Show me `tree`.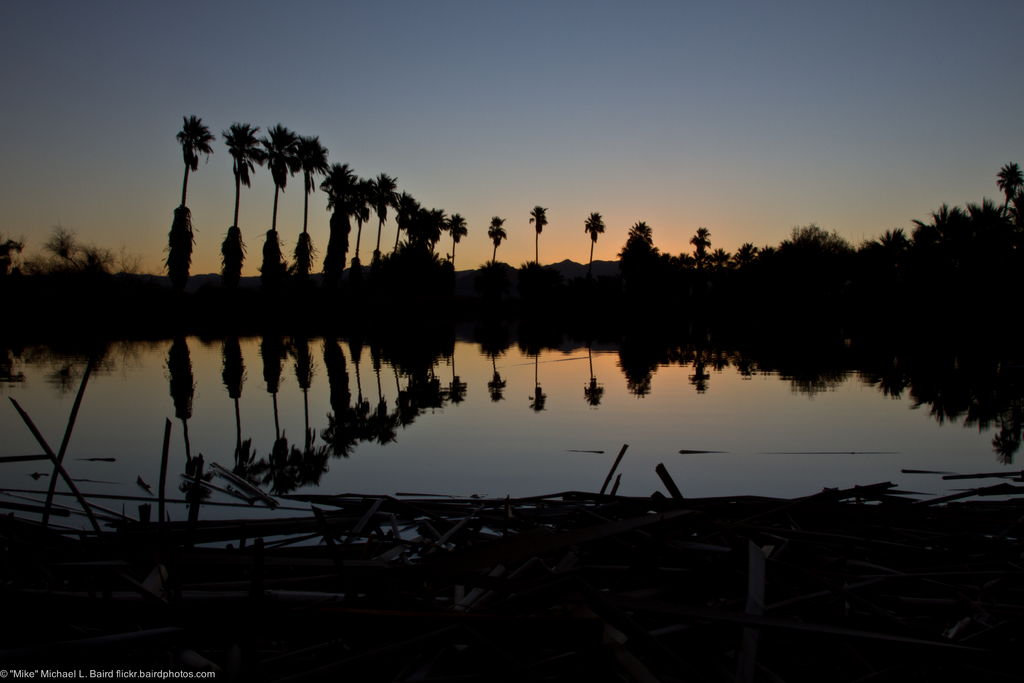
`tree` is here: {"x1": 388, "y1": 192, "x2": 420, "y2": 262}.
